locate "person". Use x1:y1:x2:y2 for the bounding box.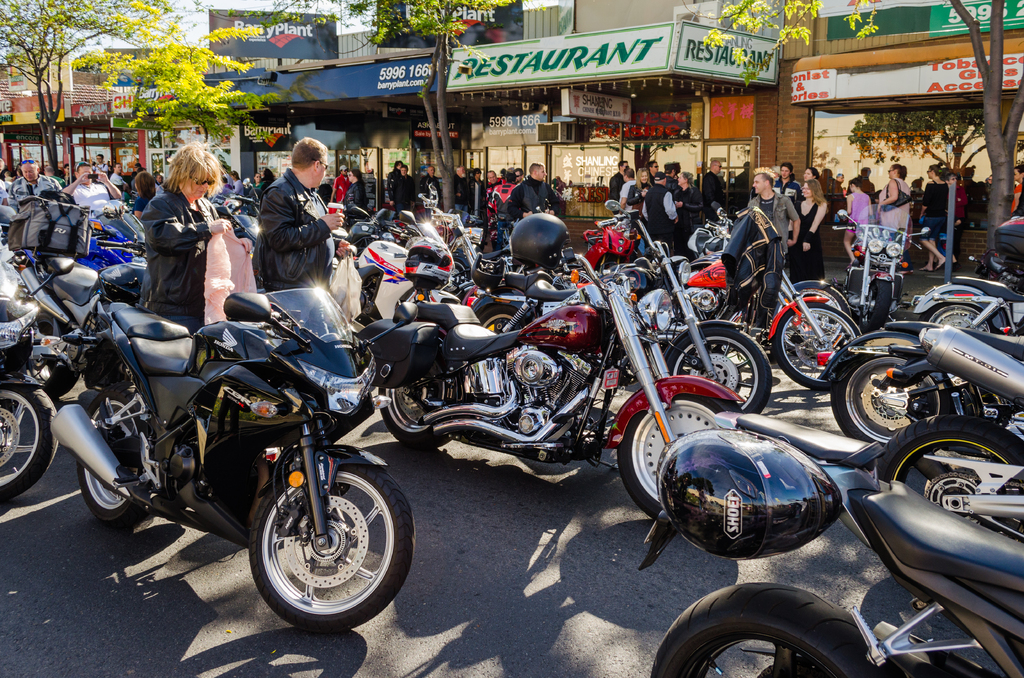
128:174:149:221.
